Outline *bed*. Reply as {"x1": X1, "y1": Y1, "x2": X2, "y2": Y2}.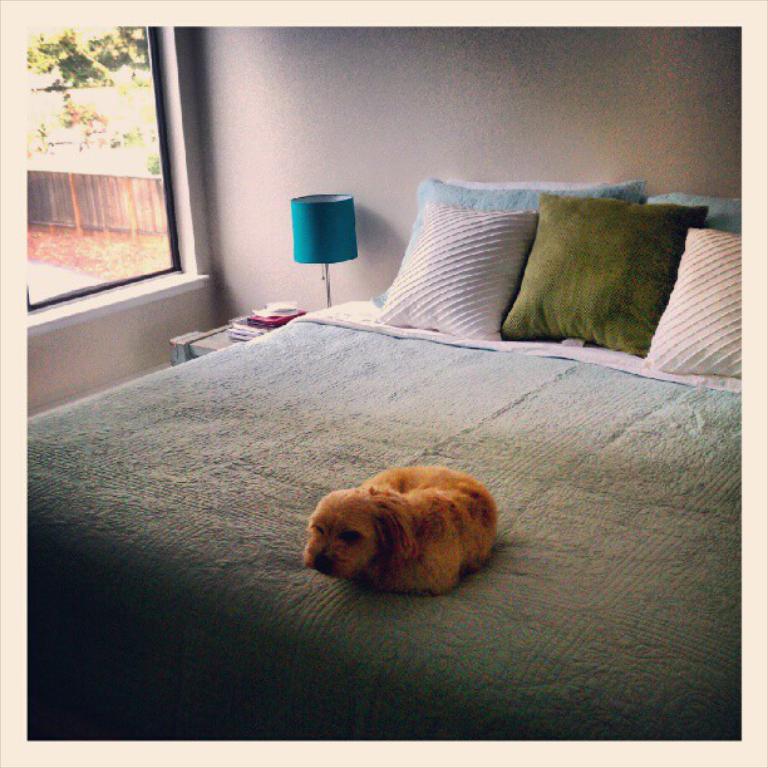
{"x1": 70, "y1": 152, "x2": 767, "y2": 689}.
